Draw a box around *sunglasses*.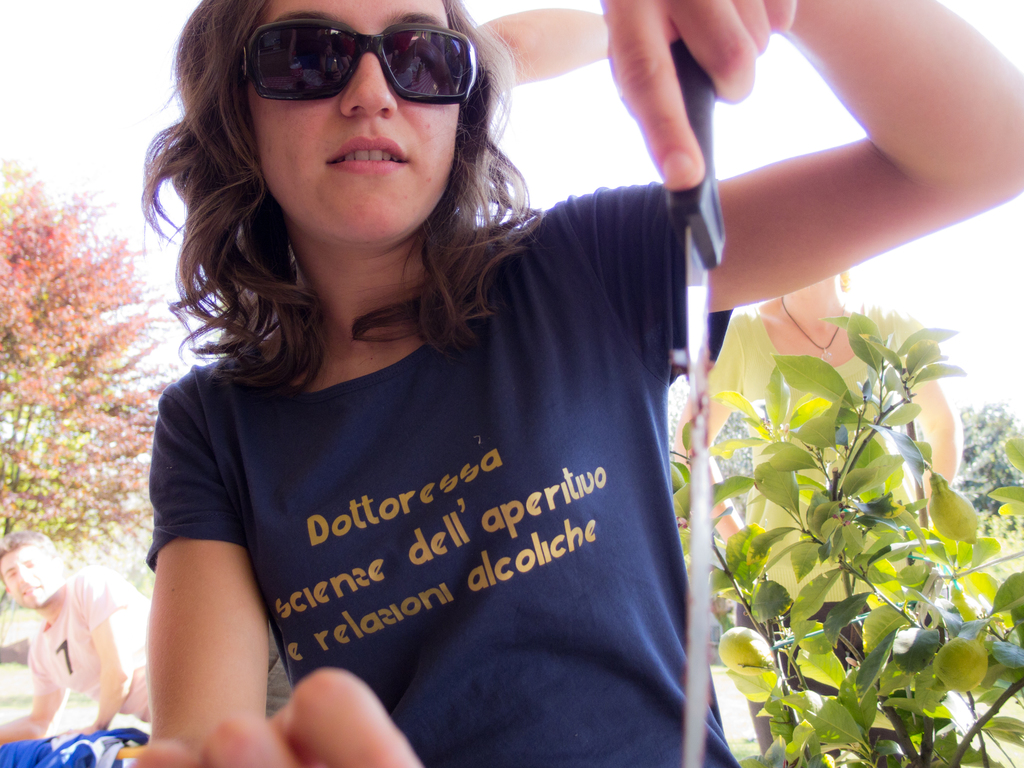
(left=230, top=24, right=484, bottom=102).
